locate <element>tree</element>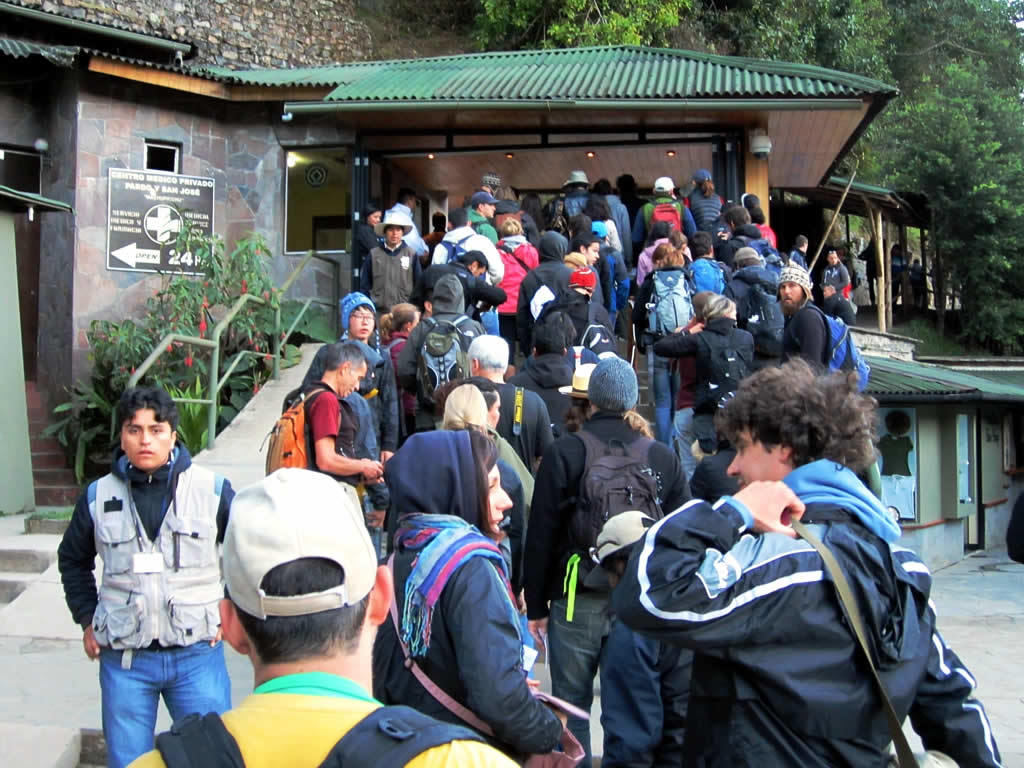
left=466, top=0, right=698, bottom=53
